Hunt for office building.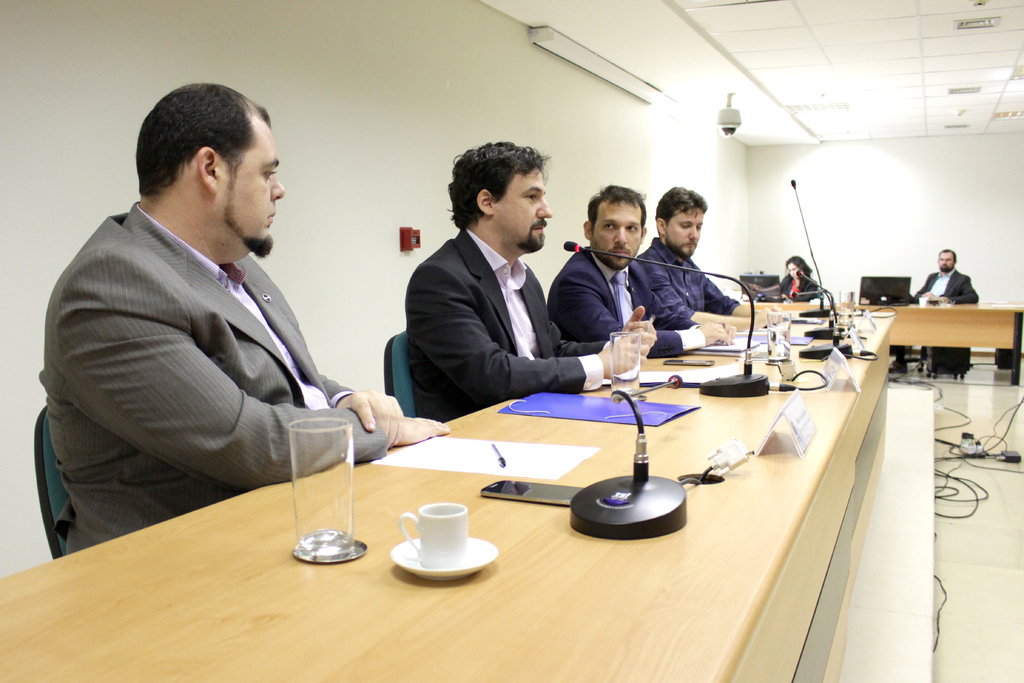
Hunted down at <box>68,0,1000,633</box>.
